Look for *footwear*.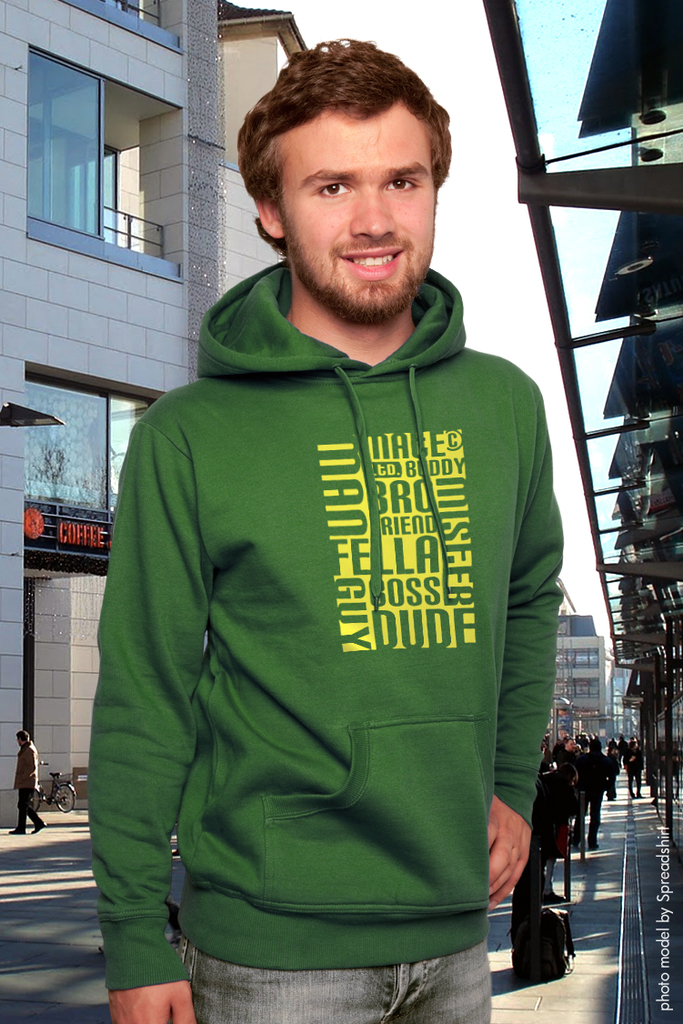
Found: crop(9, 830, 25, 836).
